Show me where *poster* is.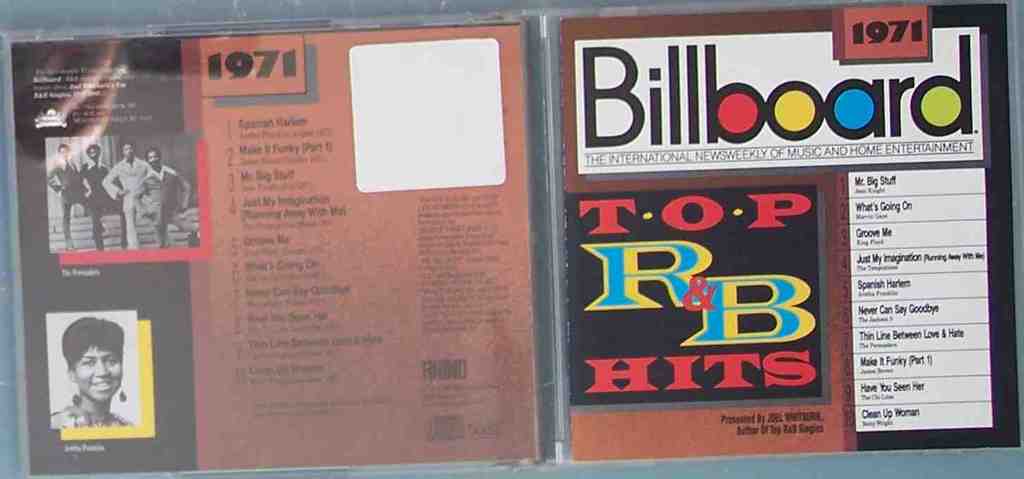
*poster* is at (x1=11, y1=23, x2=534, y2=478).
